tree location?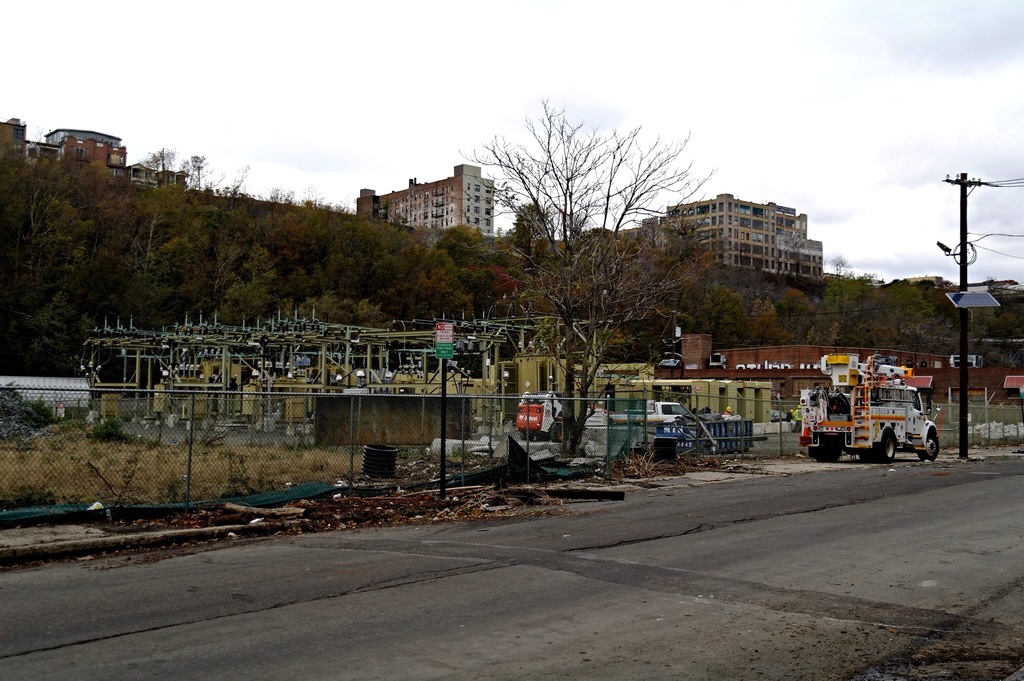
442, 98, 740, 461
